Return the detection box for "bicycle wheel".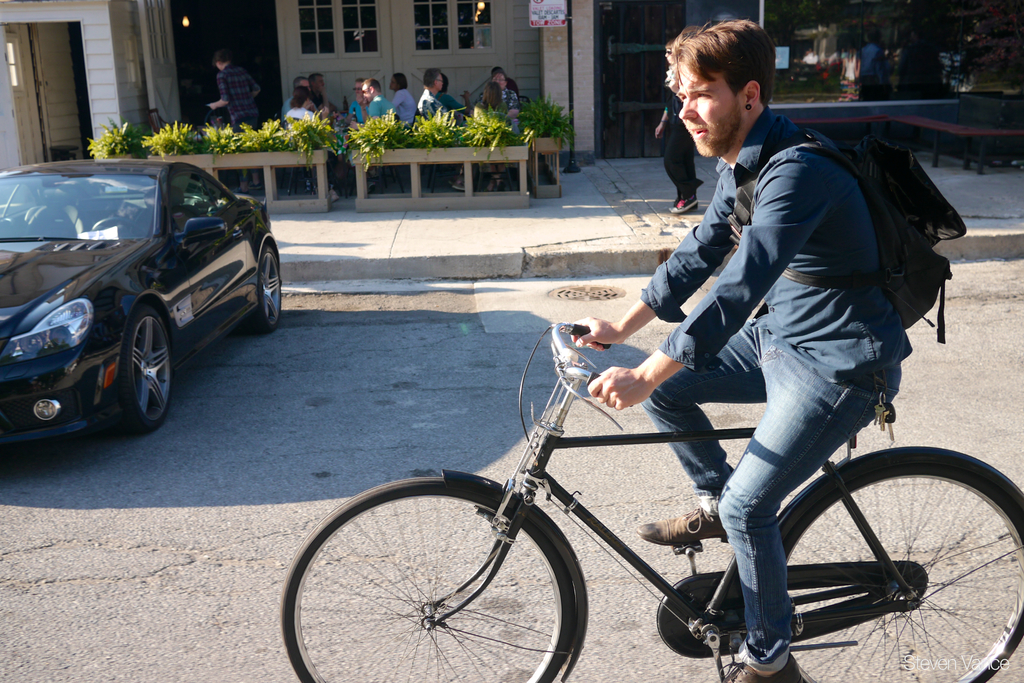
(left=774, top=439, right=999, bottom=666).
